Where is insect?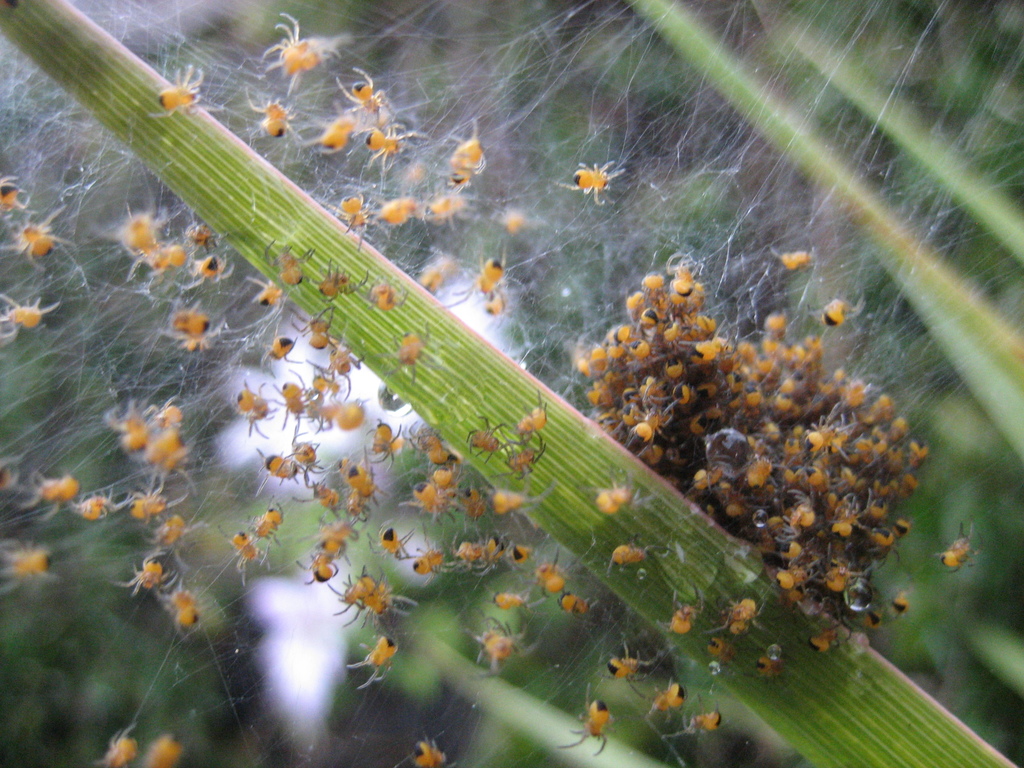
{"x1": 633, "y1": 678, "x2": 690, "y2": 719}.
